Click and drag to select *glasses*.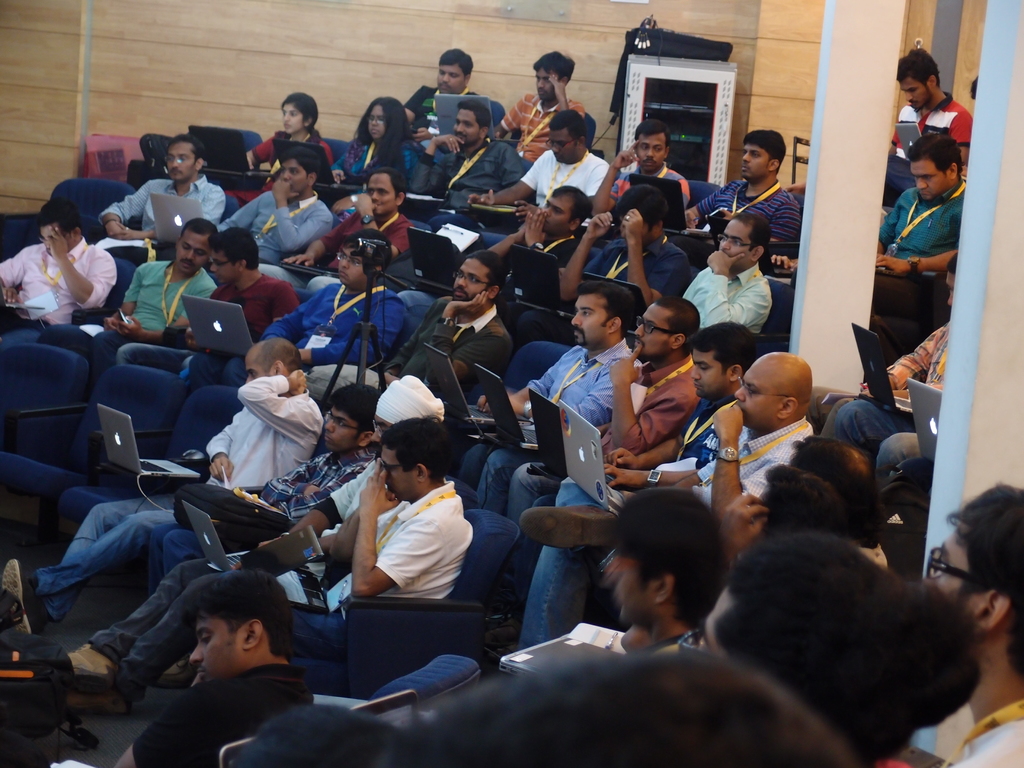
Selection: l=163, t=156, r=194, b=161.
